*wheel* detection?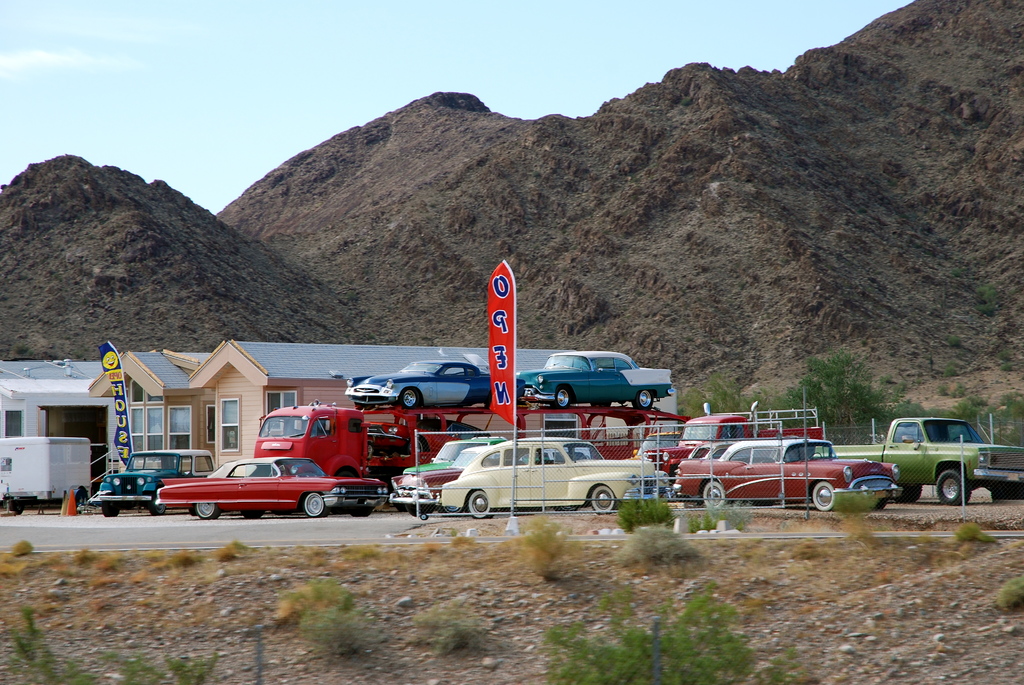
<region>400, 388, 420, 407</region>
